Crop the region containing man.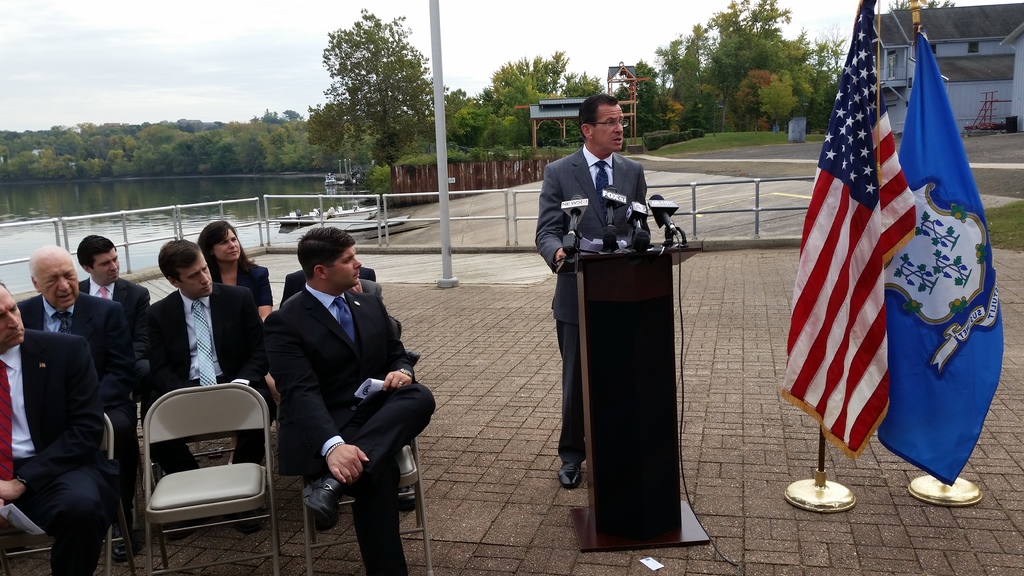
Crop region: [79,232,152,392].
